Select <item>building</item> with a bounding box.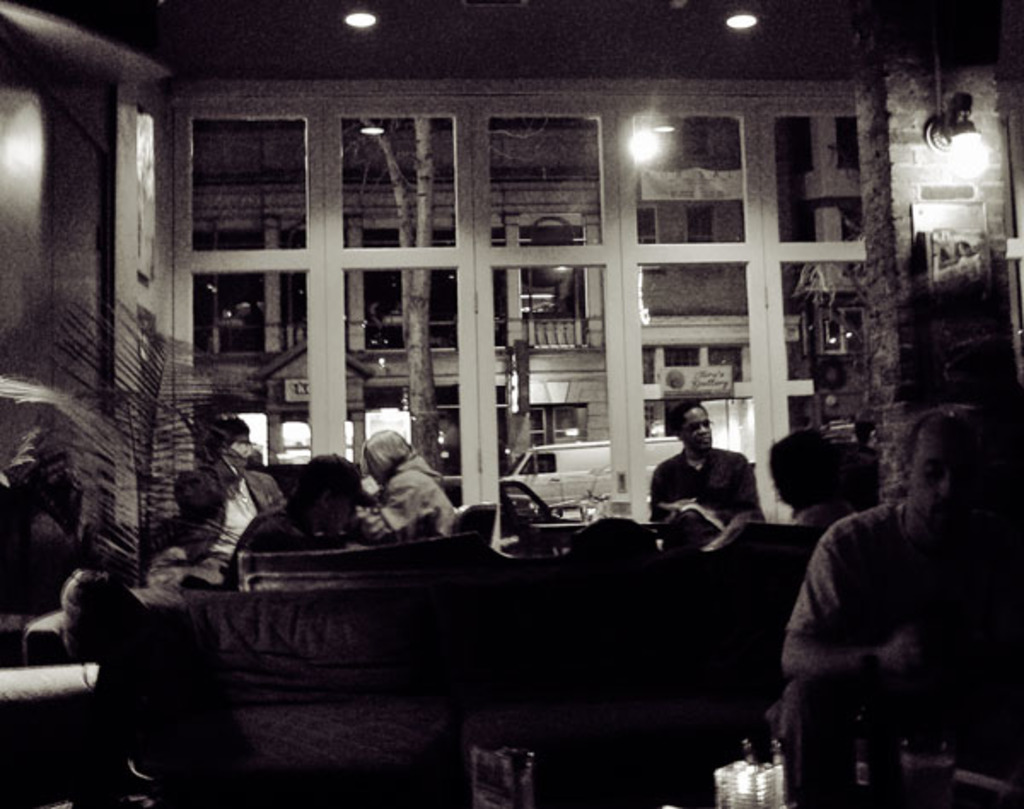
box(0, 12, 1022, 807).
